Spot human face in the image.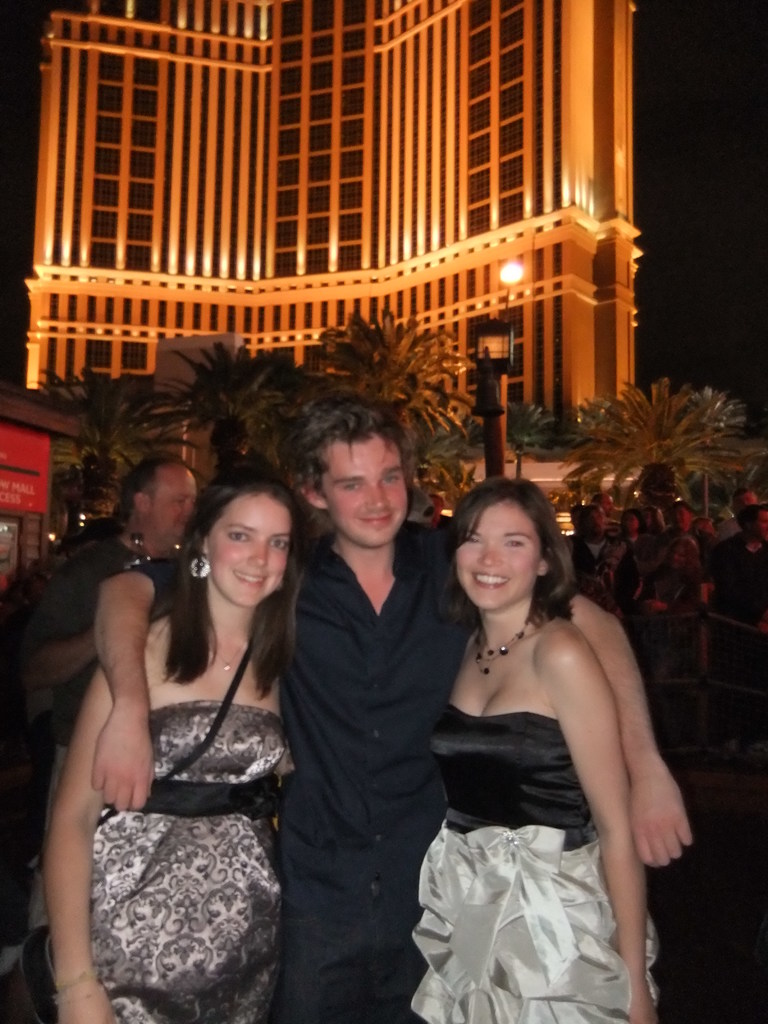
human face found at bbox=(451, 496, 540, 612).
